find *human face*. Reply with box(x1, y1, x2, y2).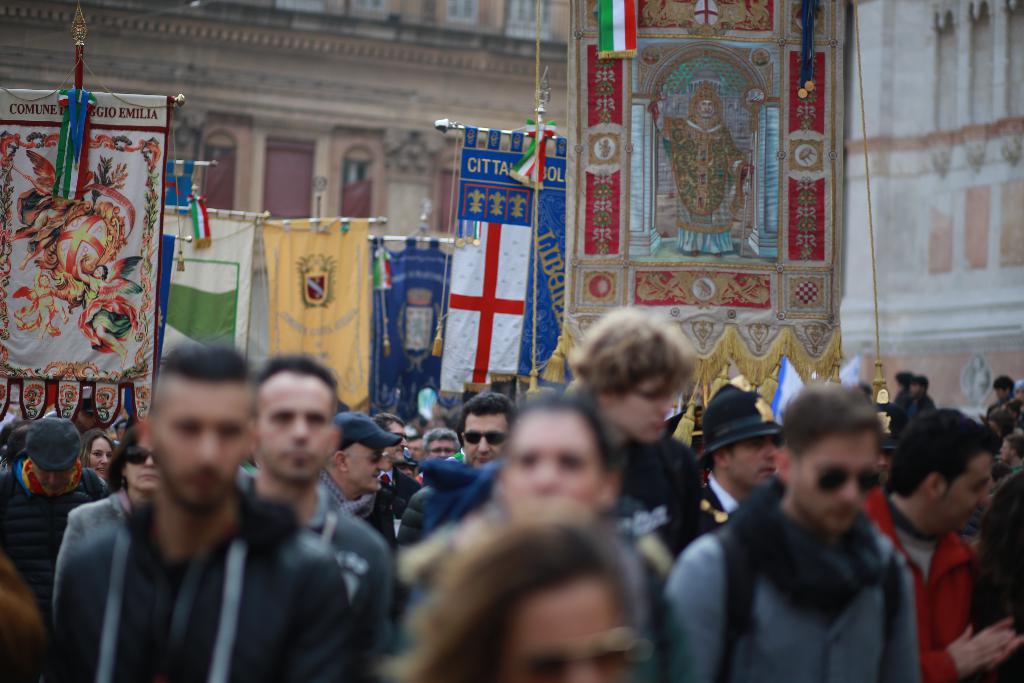
box(800, 434, 883, 534).
